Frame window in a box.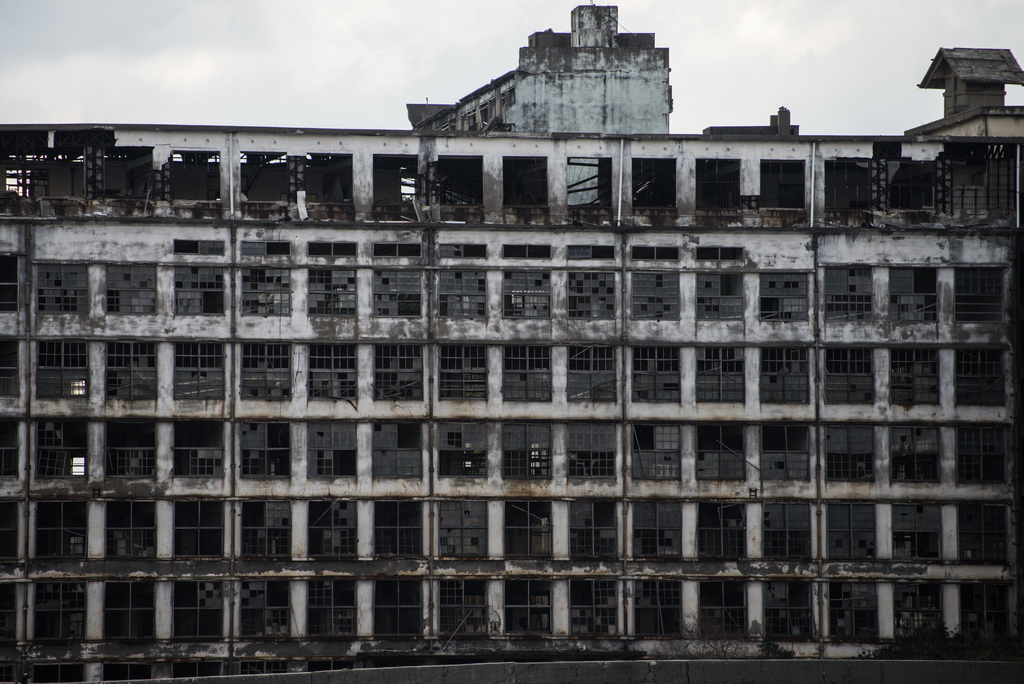
l=440, t=243, r=492, b=257.
